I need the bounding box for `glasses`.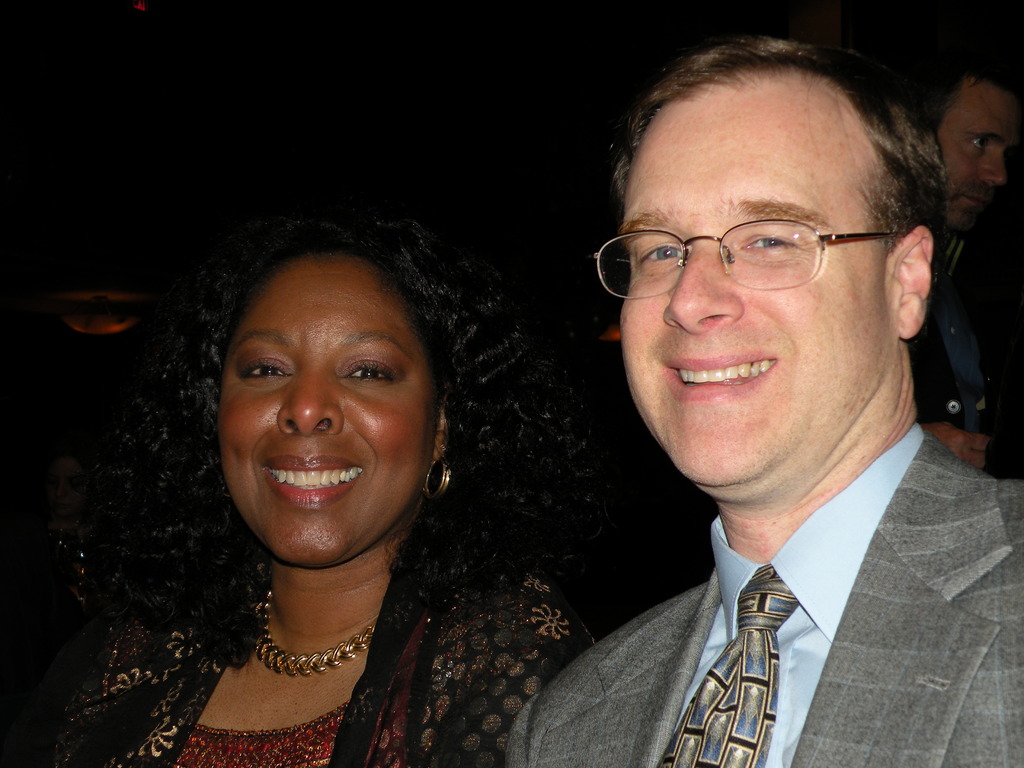
Here it is: crop(593, 220, 909, 300).
